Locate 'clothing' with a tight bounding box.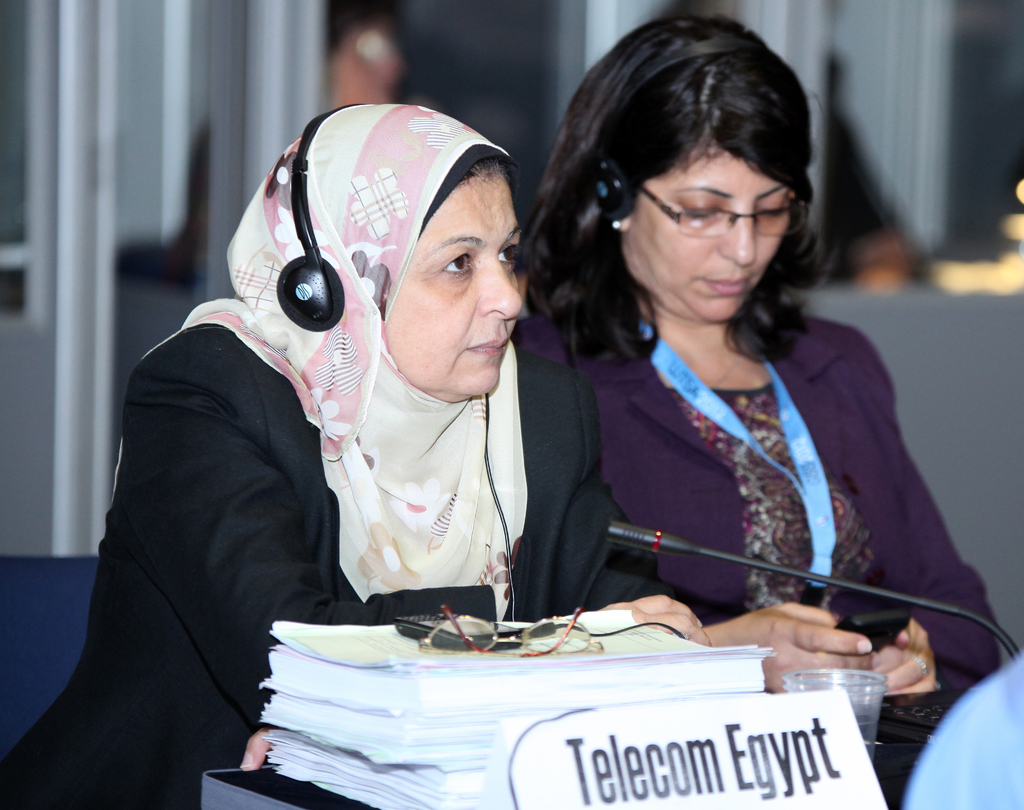
0 297 691 809.
